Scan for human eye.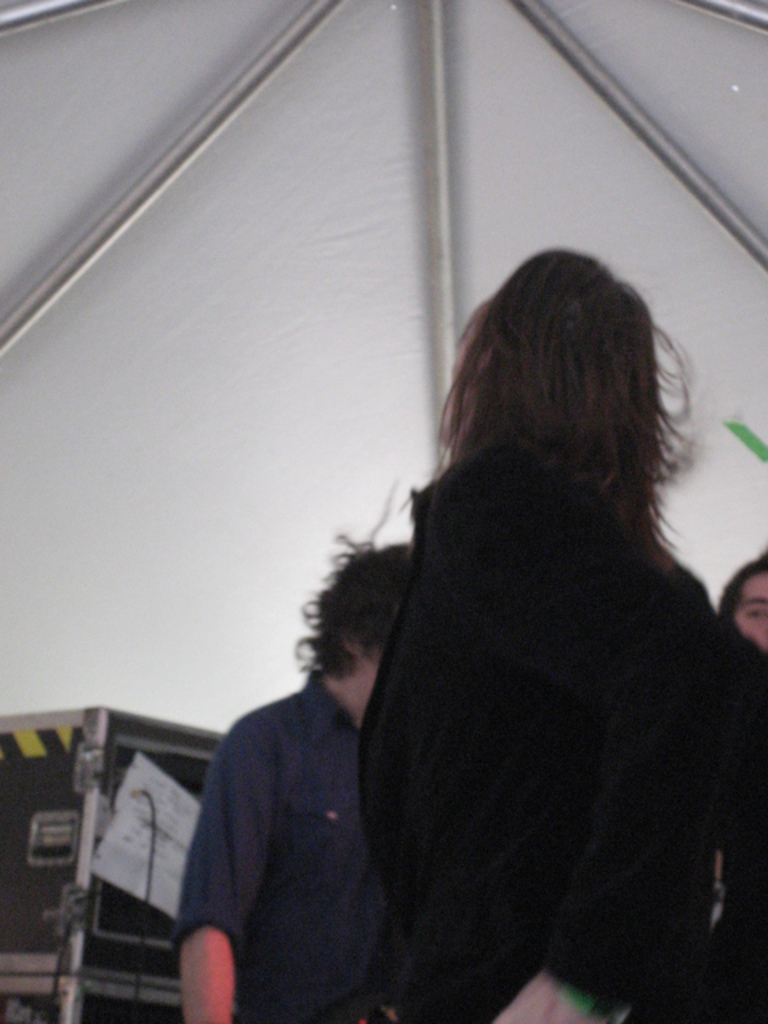
Scan result: bbox(746, 600, 766, 622).
